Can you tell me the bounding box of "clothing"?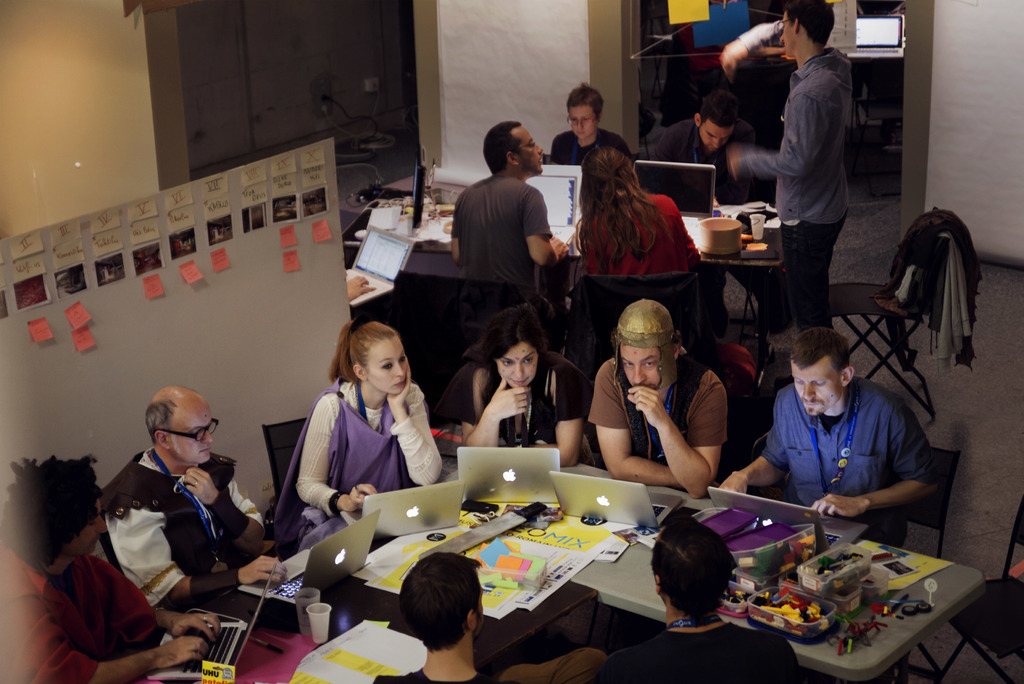
106:449:267:611.
